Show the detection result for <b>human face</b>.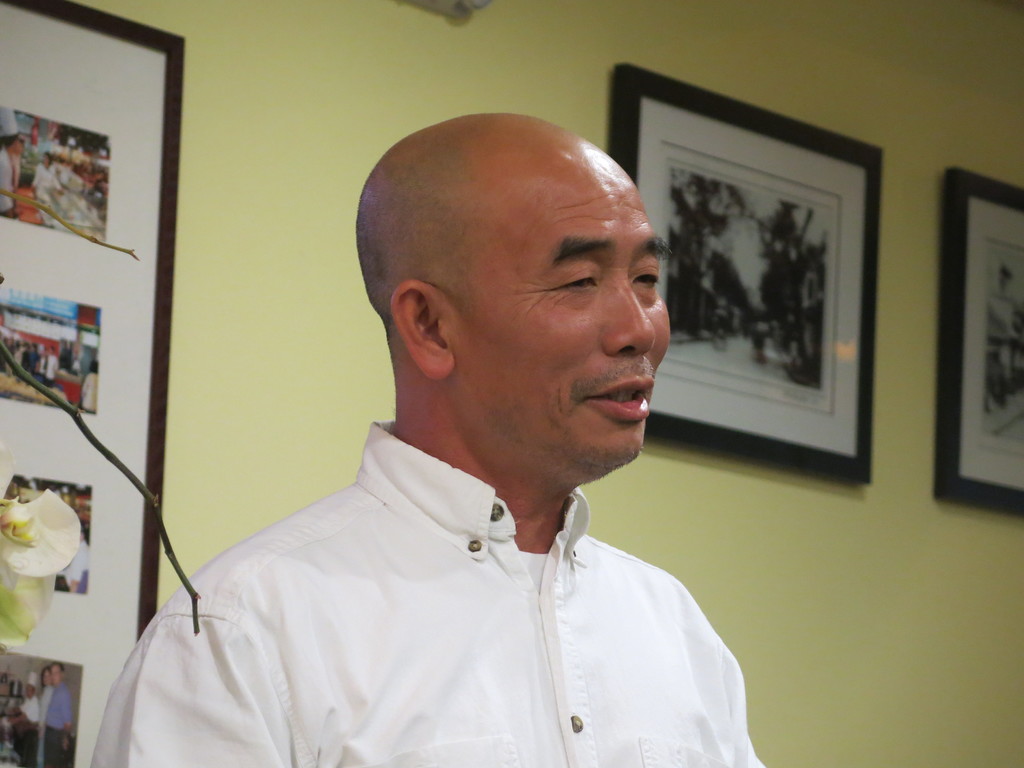
crop(449, 140, 687, 472).
